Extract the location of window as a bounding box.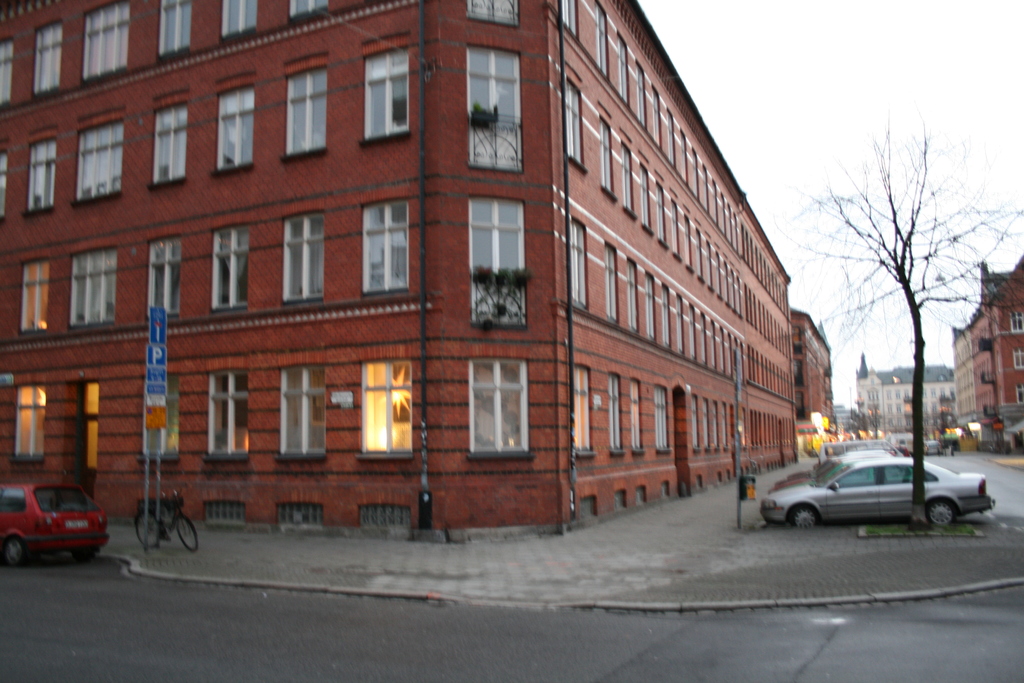
BBox(465, 43, 524, 170).
